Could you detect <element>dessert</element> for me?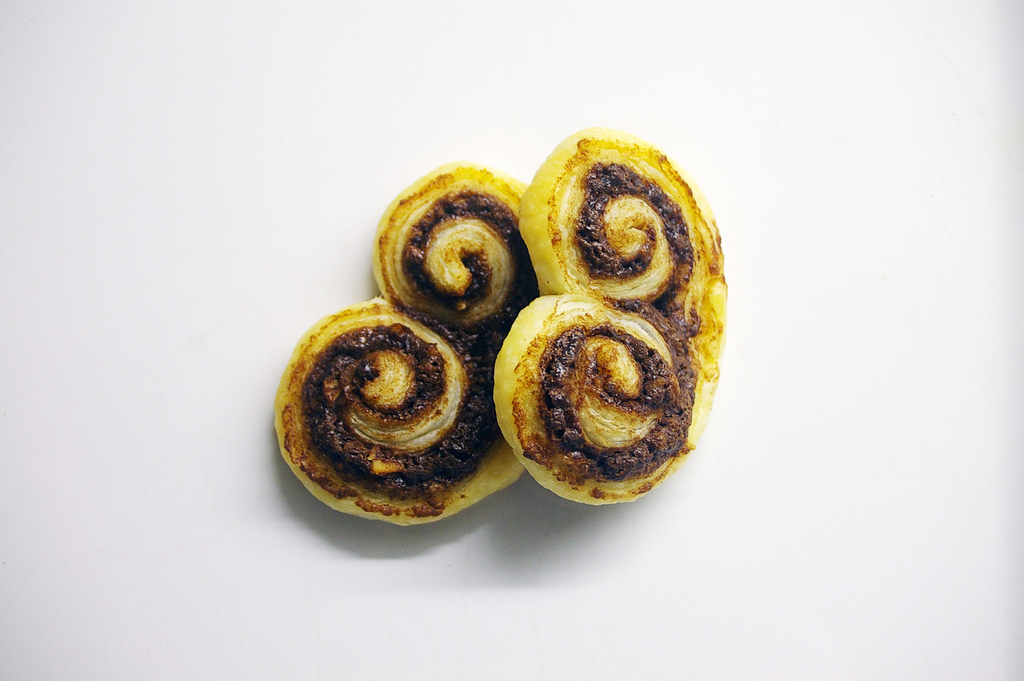
Detection result: 271, 160, 543, 529.
